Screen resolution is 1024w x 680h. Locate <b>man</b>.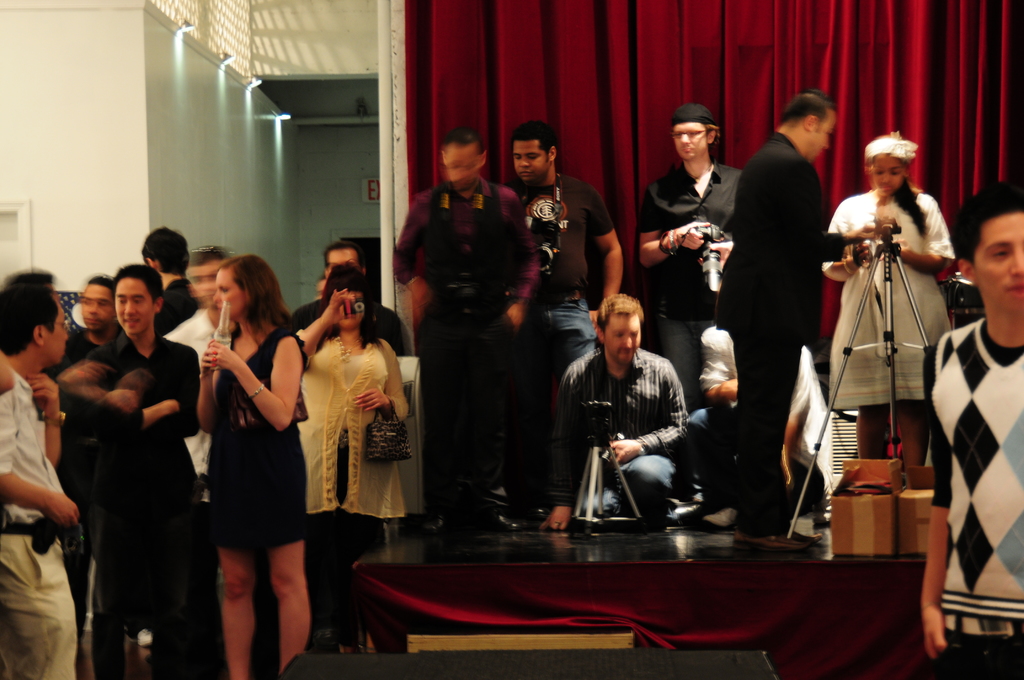
left=56, top=262, right=203, bottom=679.
